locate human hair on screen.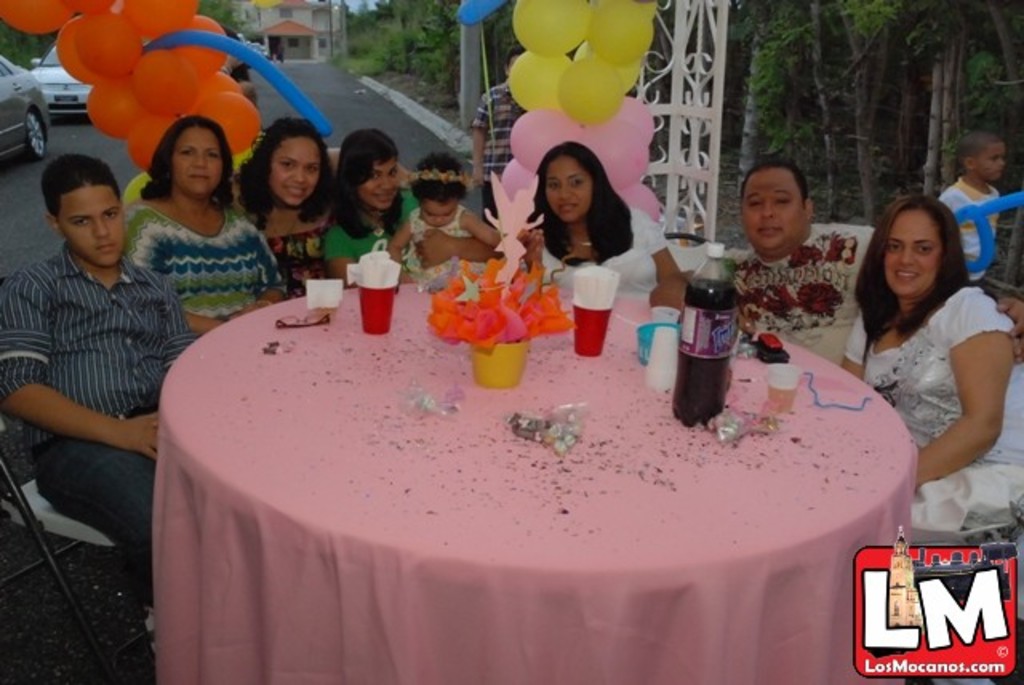
On screen at [left=533, top=134, right=638, bottom=267].
